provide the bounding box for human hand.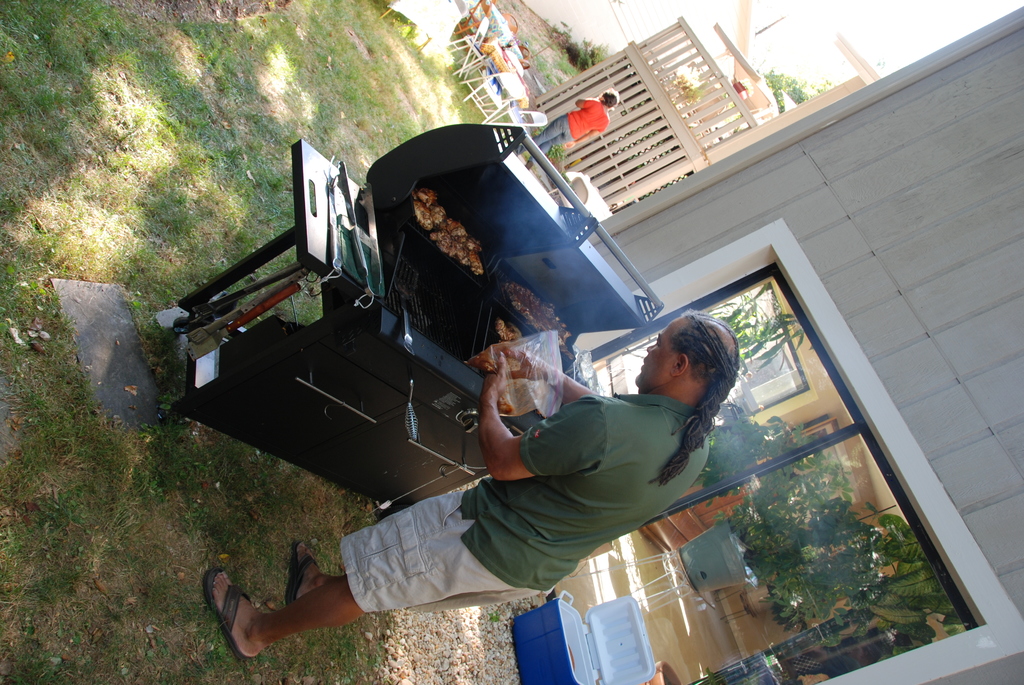
[x1=561, y1=139, x2=575, y2=148].
